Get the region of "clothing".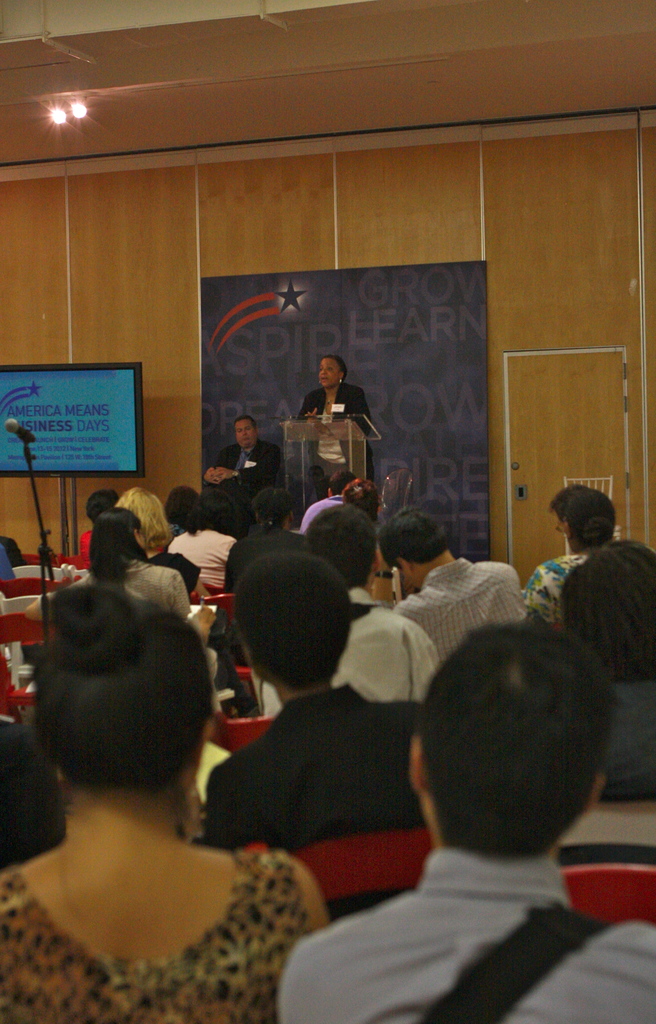
(0, 848, 314, 1023).
